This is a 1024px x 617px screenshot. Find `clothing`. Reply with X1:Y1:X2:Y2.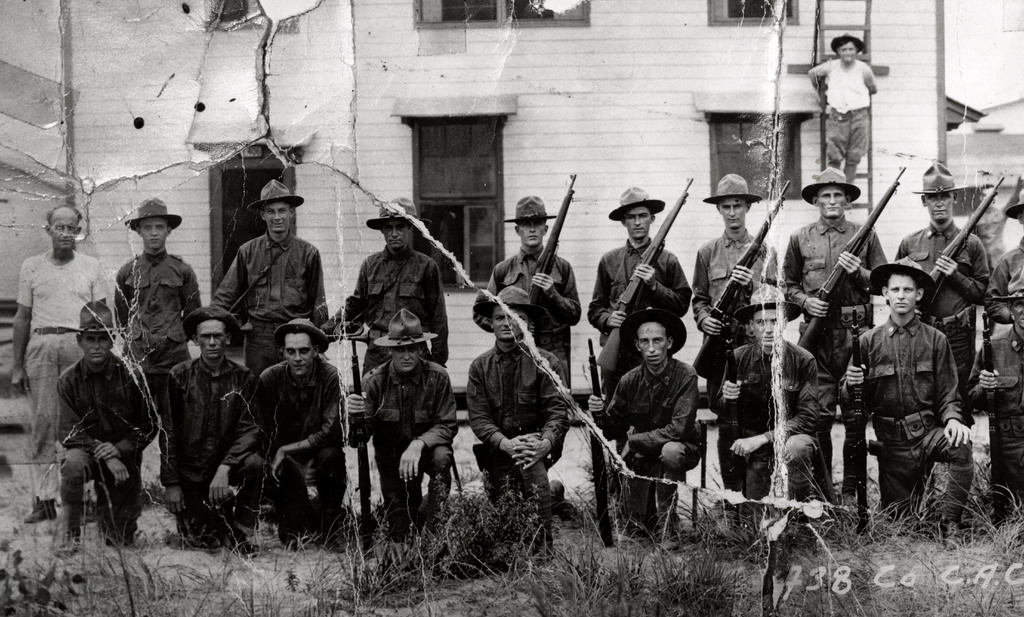
54:350:160:542.
